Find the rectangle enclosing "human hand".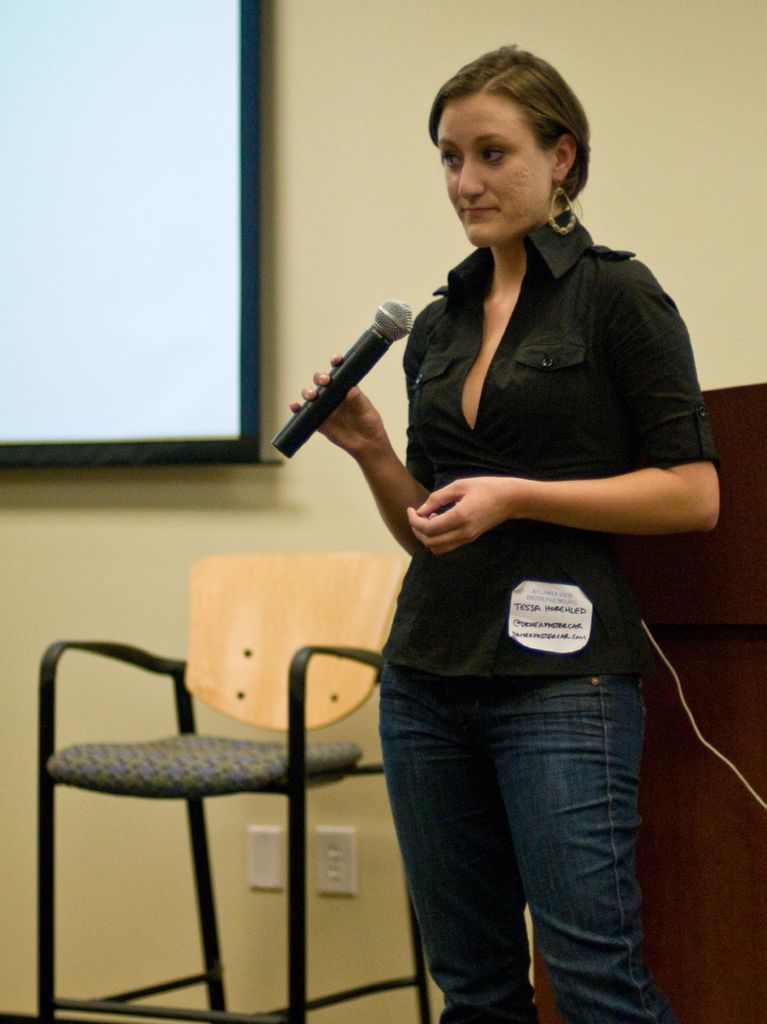
bbox=(422, 474, 544, 550).
